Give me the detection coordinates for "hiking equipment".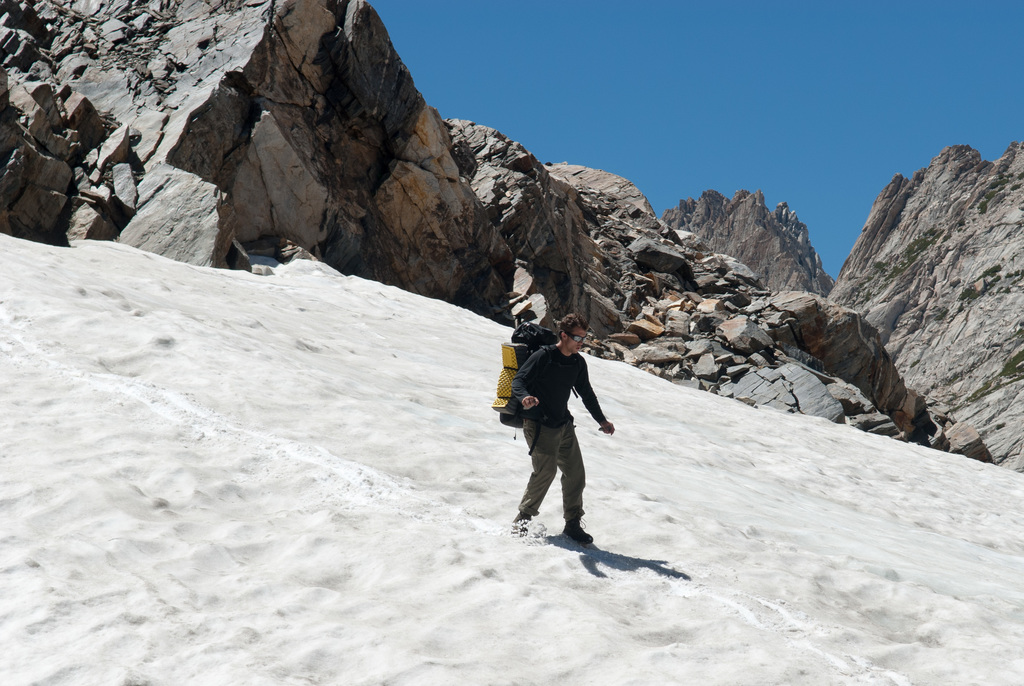
bbox=(490, 343, 529, 418).
